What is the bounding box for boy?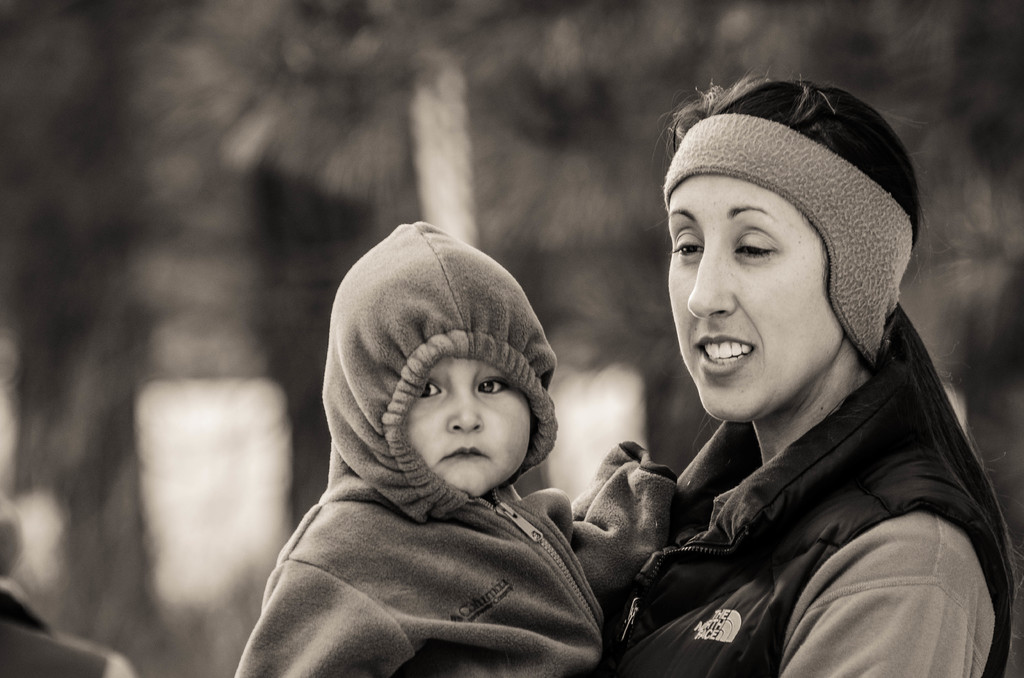
<region>234, 214, 701, 658</region>.
